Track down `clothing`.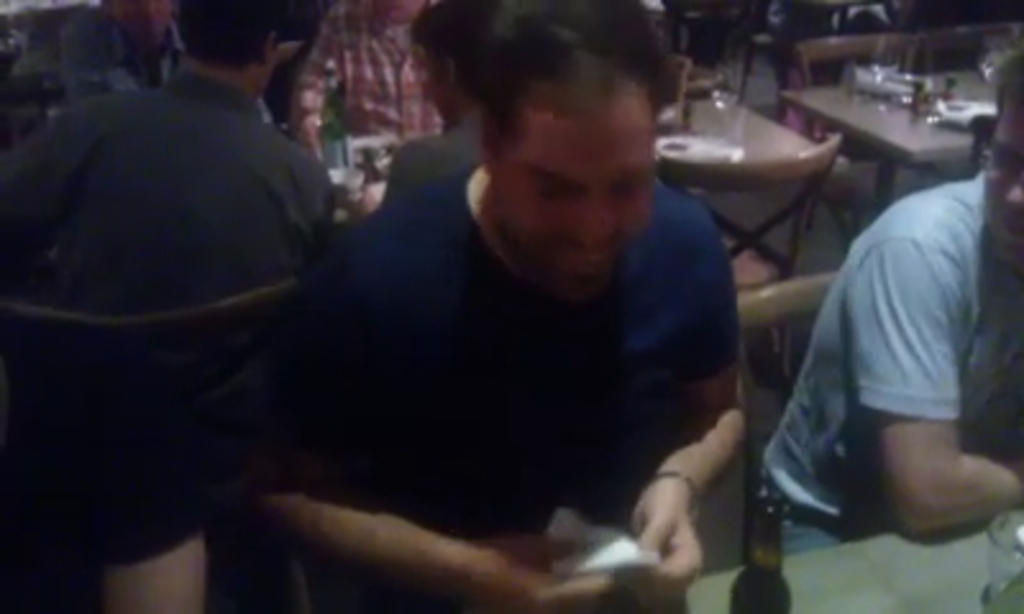
Tracked to locate(366, 123, 484, 212).
